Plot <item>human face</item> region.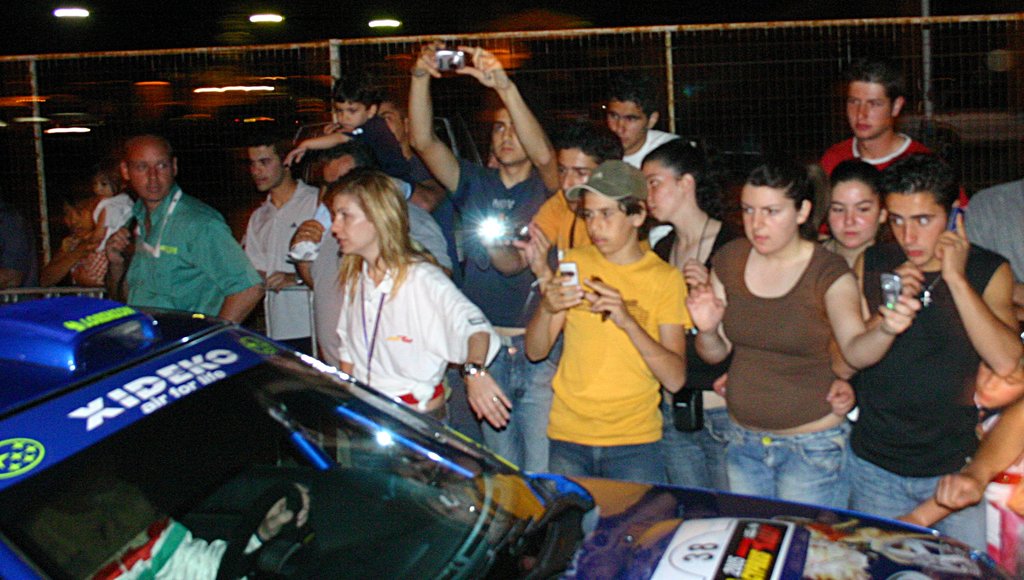
Plotted at 558:149:596:210.
